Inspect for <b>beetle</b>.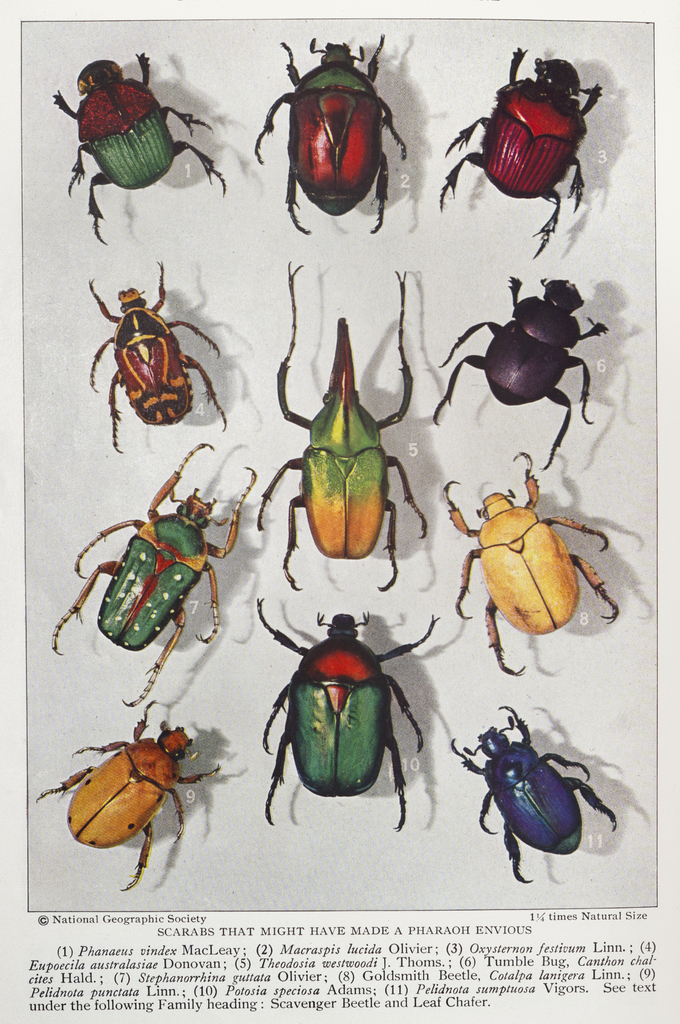
Inspection: detection(449, 696, 625, 884).
